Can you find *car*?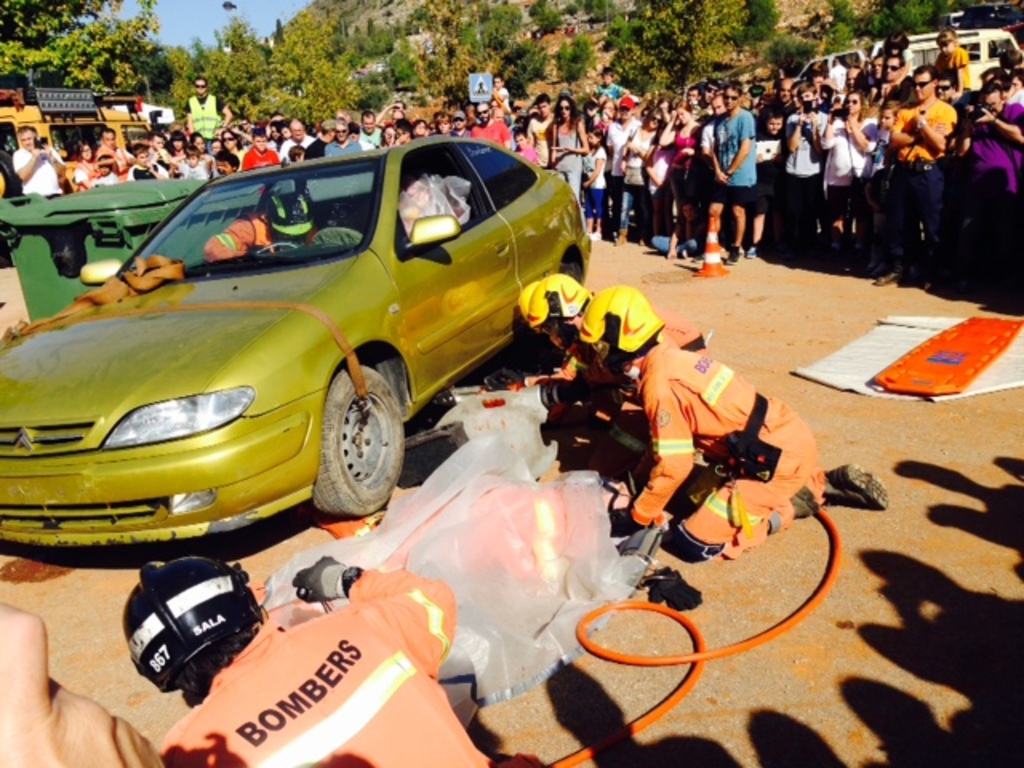
Yes, bounding box: (x1=792, y1=46, x2=867, y2=83).
